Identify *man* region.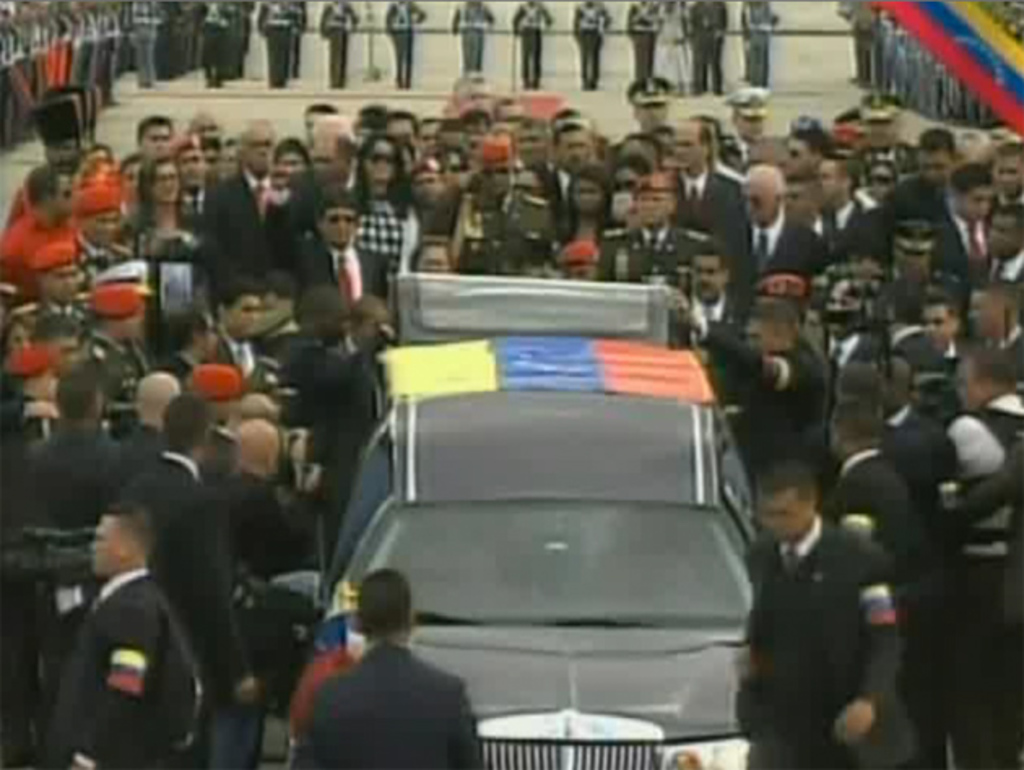
Region: 805:156:891:262.
